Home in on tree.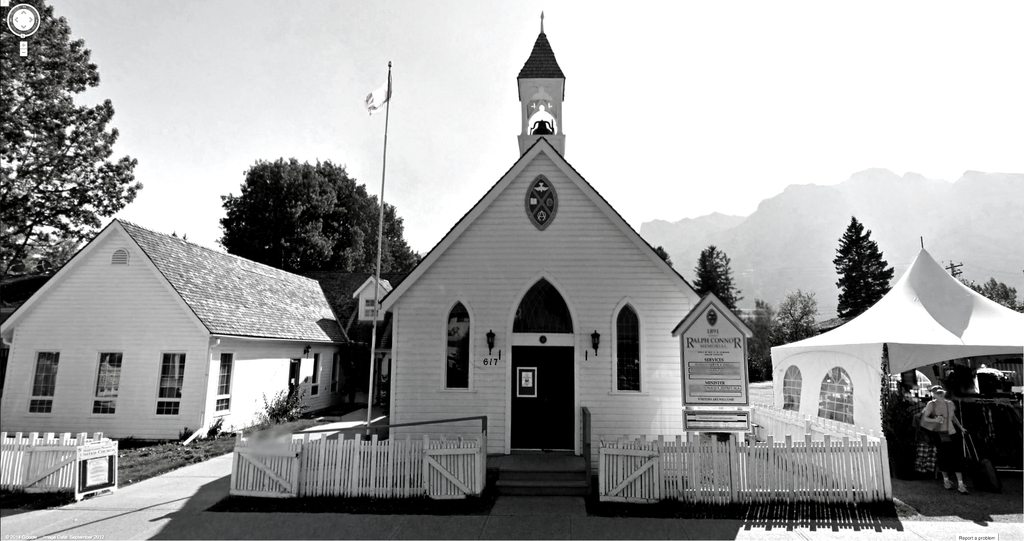
Homed in at 216:156:422:327.
